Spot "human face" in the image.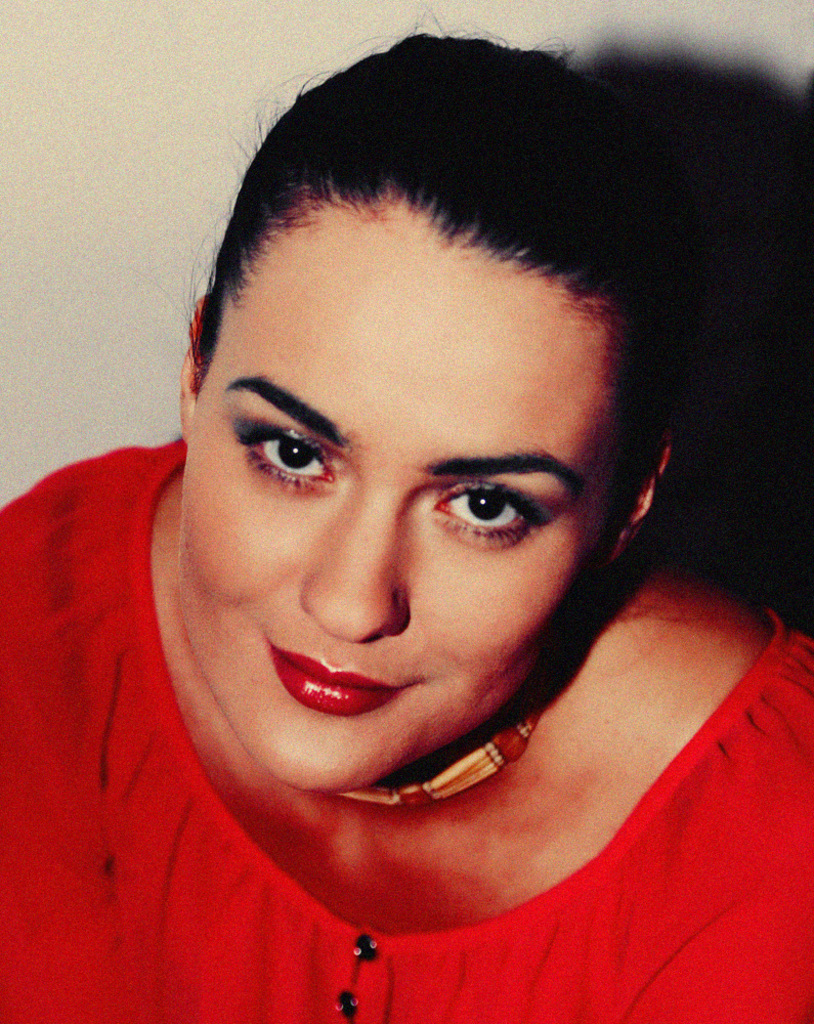
"human face" found at x1=177 y1=190 x2=617 y2=787.
